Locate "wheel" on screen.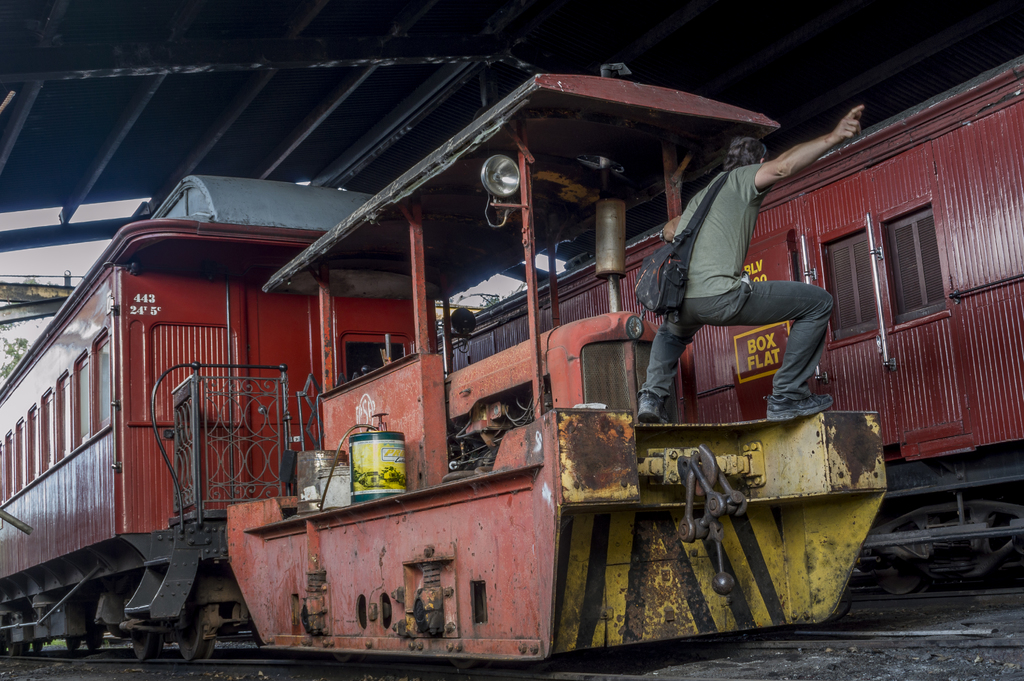
On screen at box=[179, 624, 216, 658].
